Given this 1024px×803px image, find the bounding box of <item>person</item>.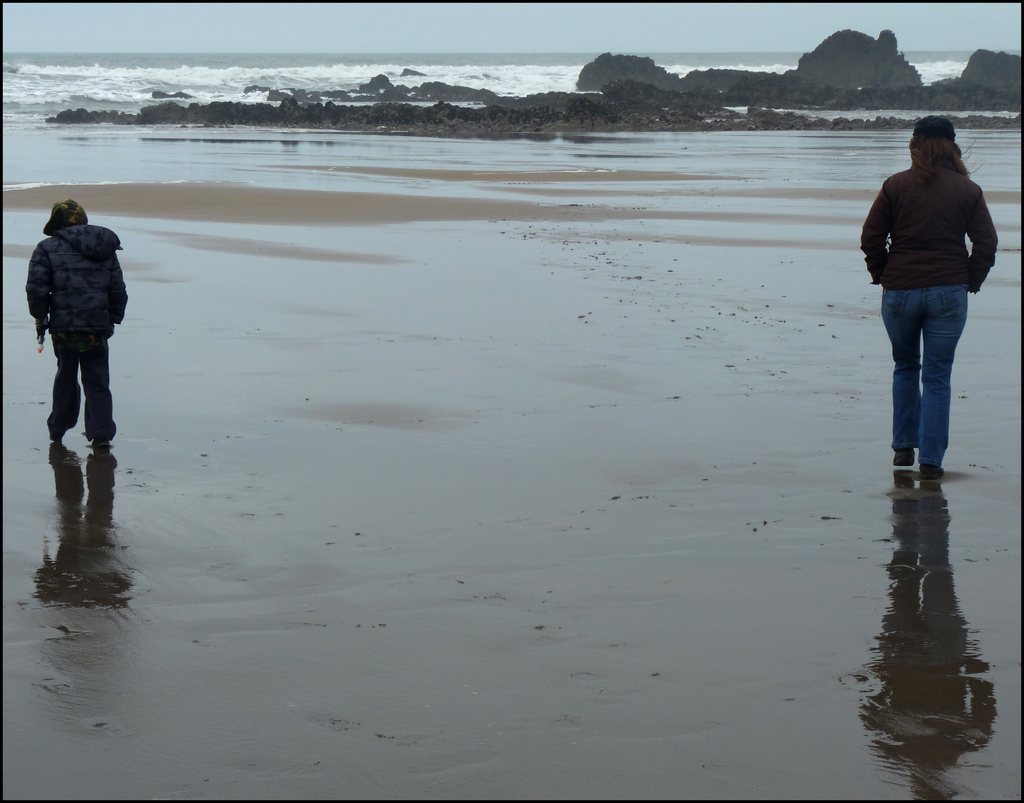
x1=860 y1=111 x2=1002 y2=475.
